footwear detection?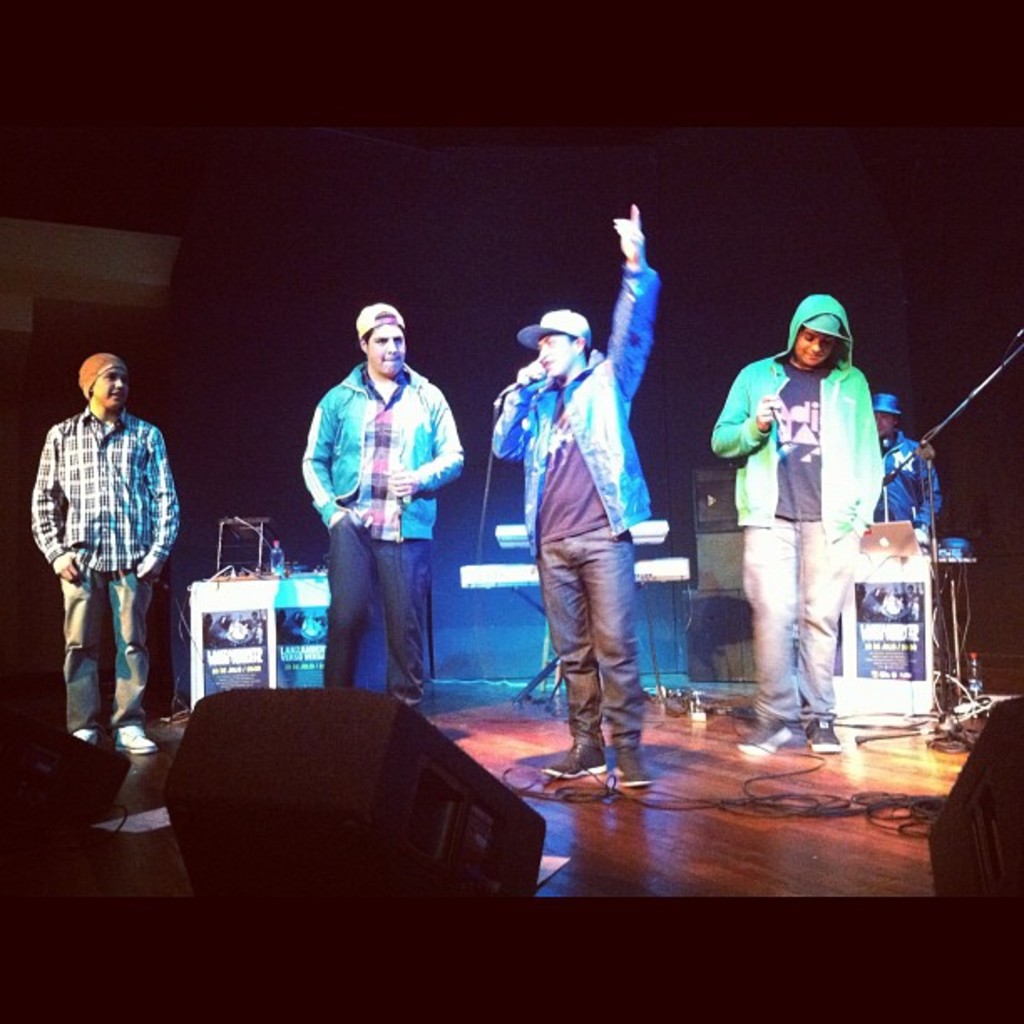
[left=731, top=716, right=806, bottom=760]
